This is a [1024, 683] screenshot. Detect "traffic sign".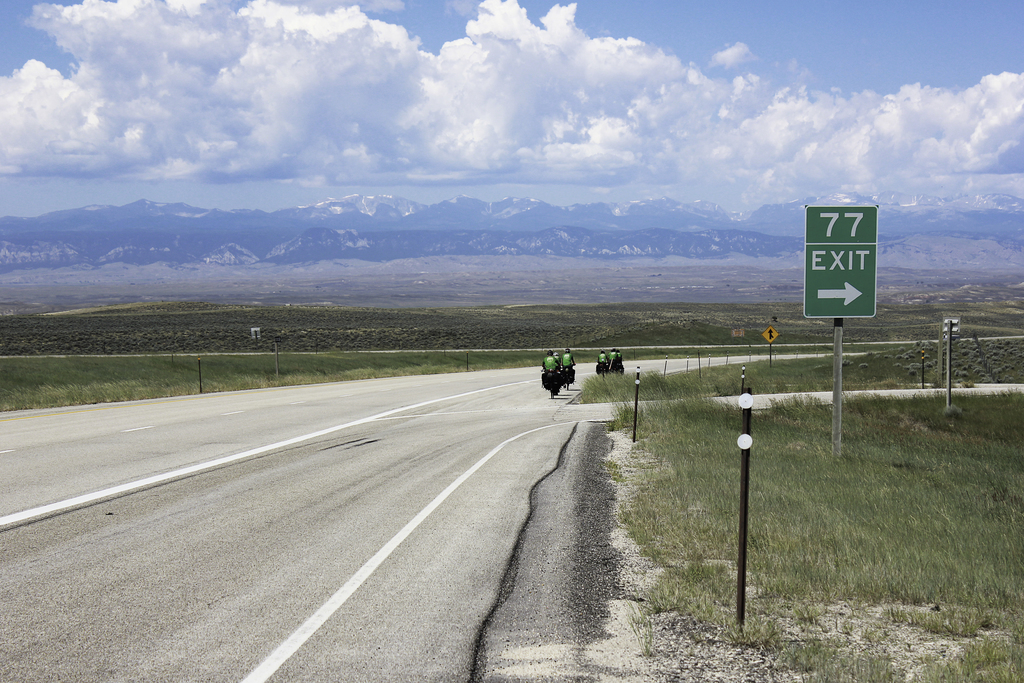
(761,329,780,343).
